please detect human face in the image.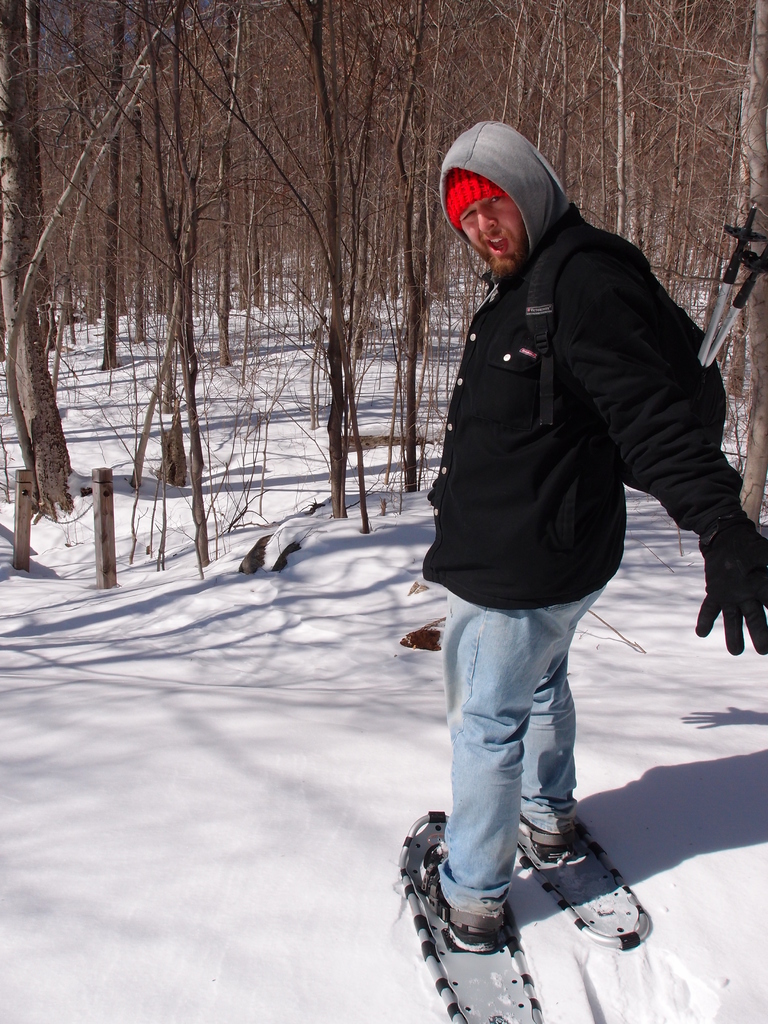
459,196,522,262.
